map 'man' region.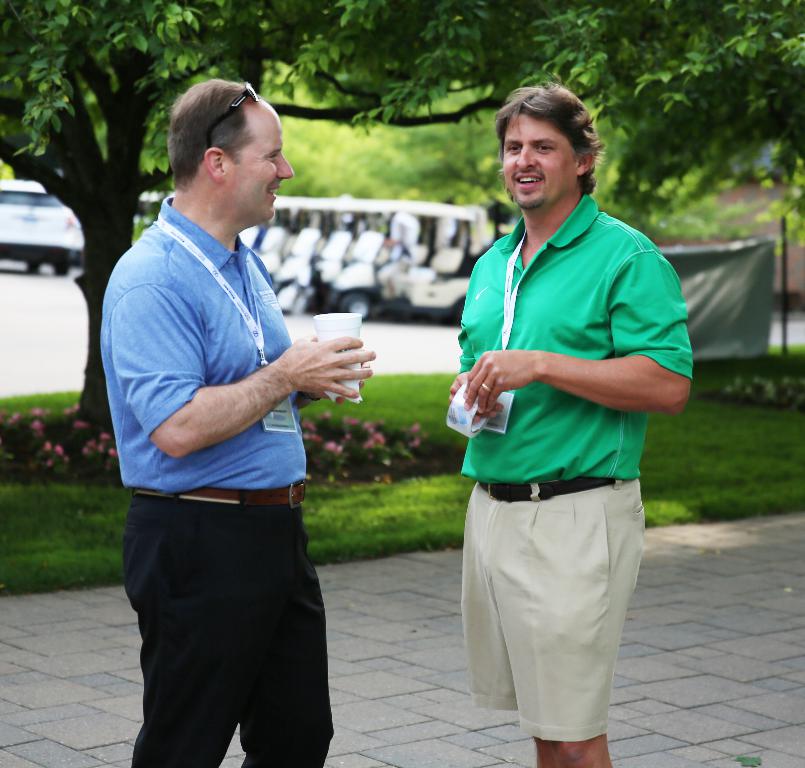
Mapped to bbox=[443, 80, 696, 767].
